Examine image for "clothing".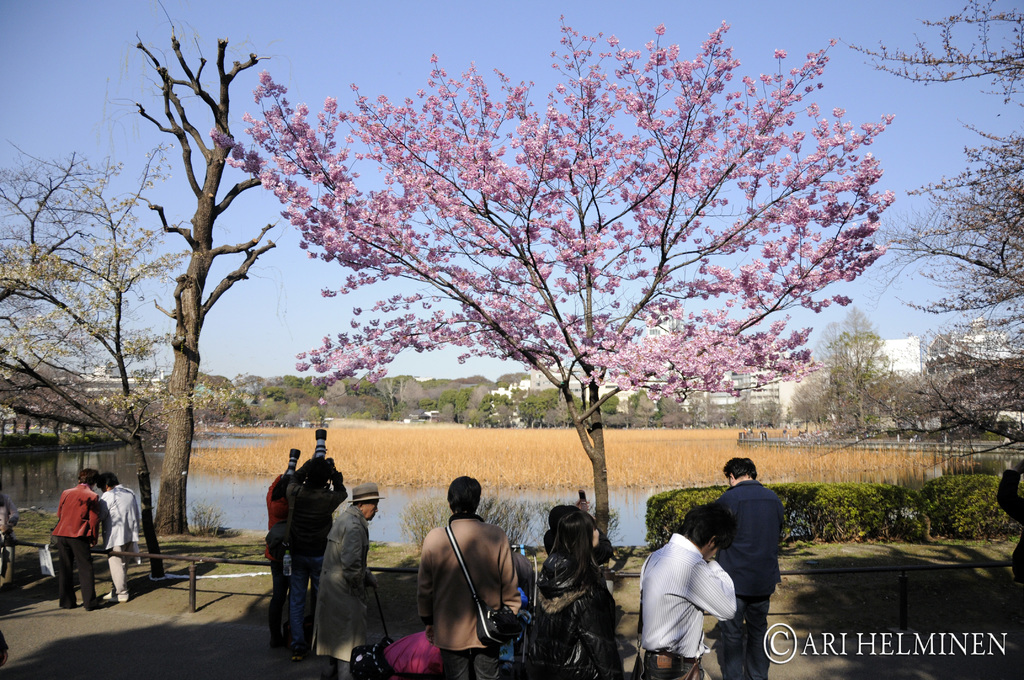
Examination result: rect(712, 471, 785, 679).
